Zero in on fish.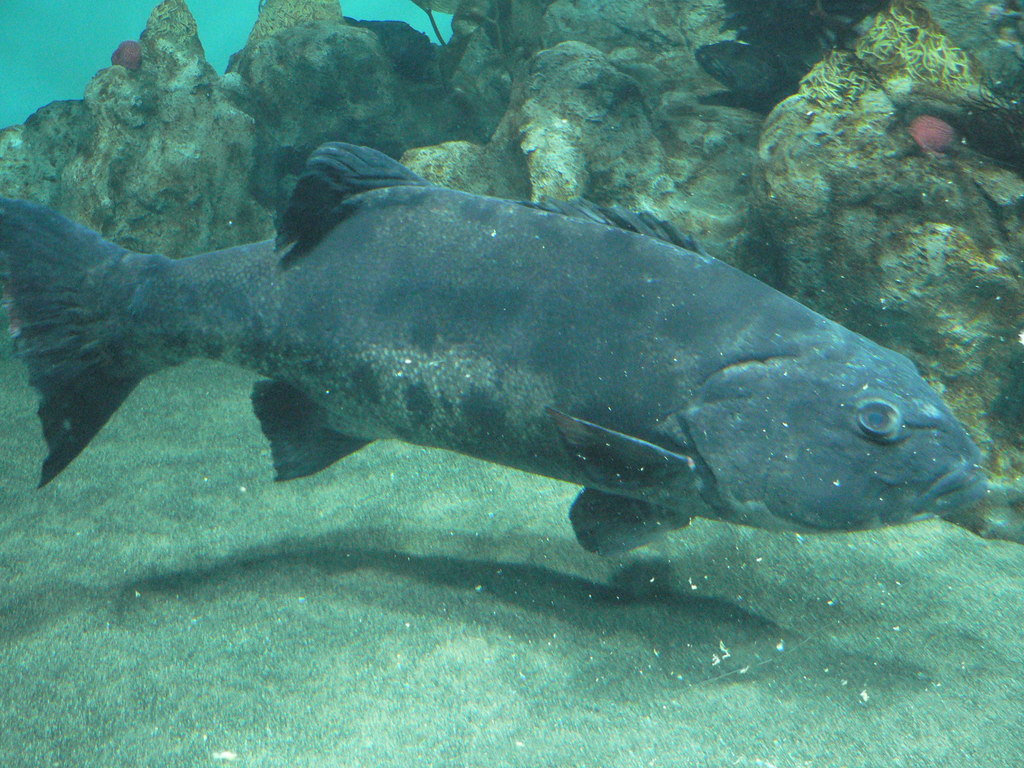
Zeroed in: Rect(0, 142, 980, 560).
